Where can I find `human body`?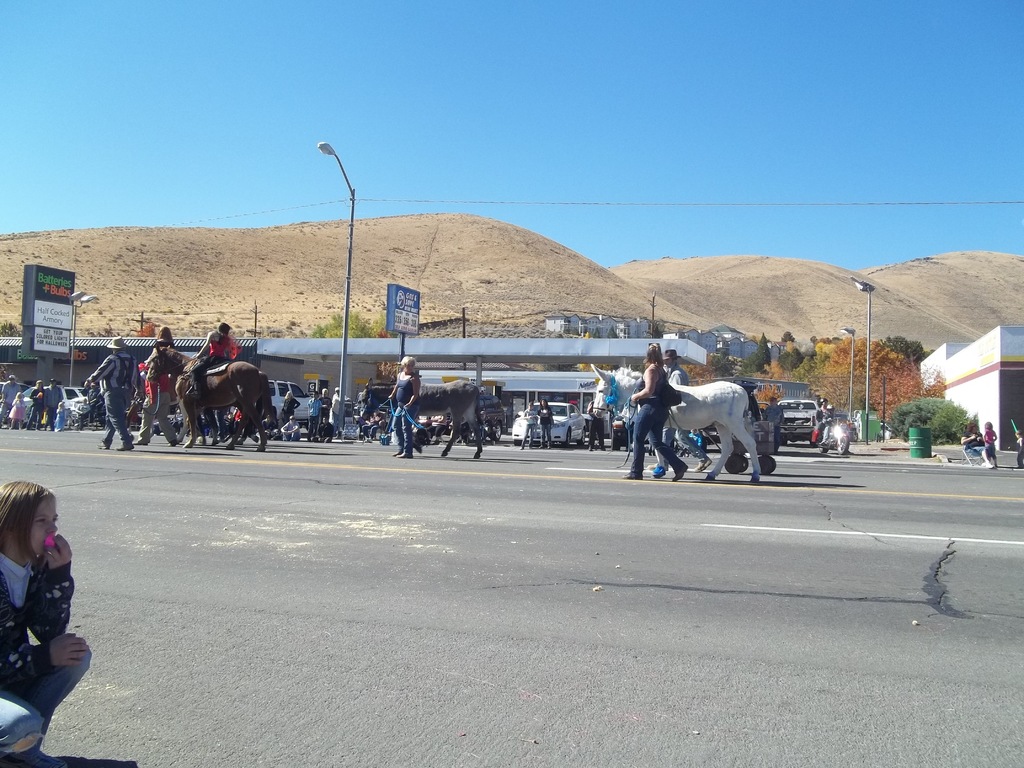
You can find it at detection(44, 379, 65, 431).
